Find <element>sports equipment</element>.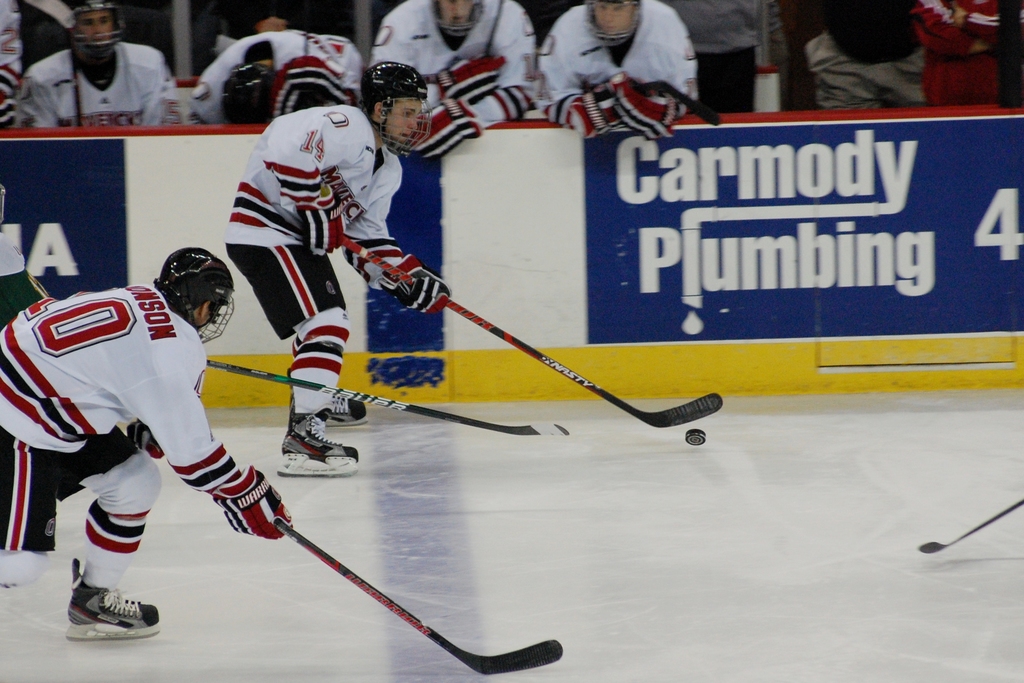
box=[271, 71, 320, 121].
